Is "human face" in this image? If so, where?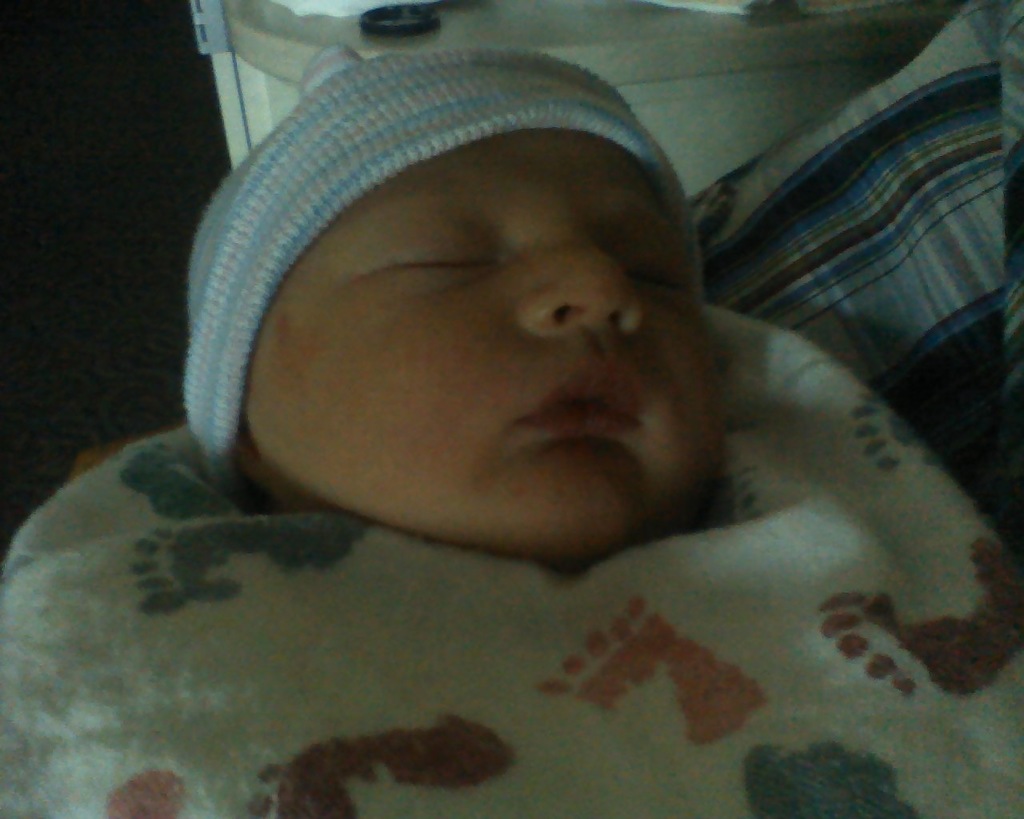
Yes, at (246, 123, 712, 565).
